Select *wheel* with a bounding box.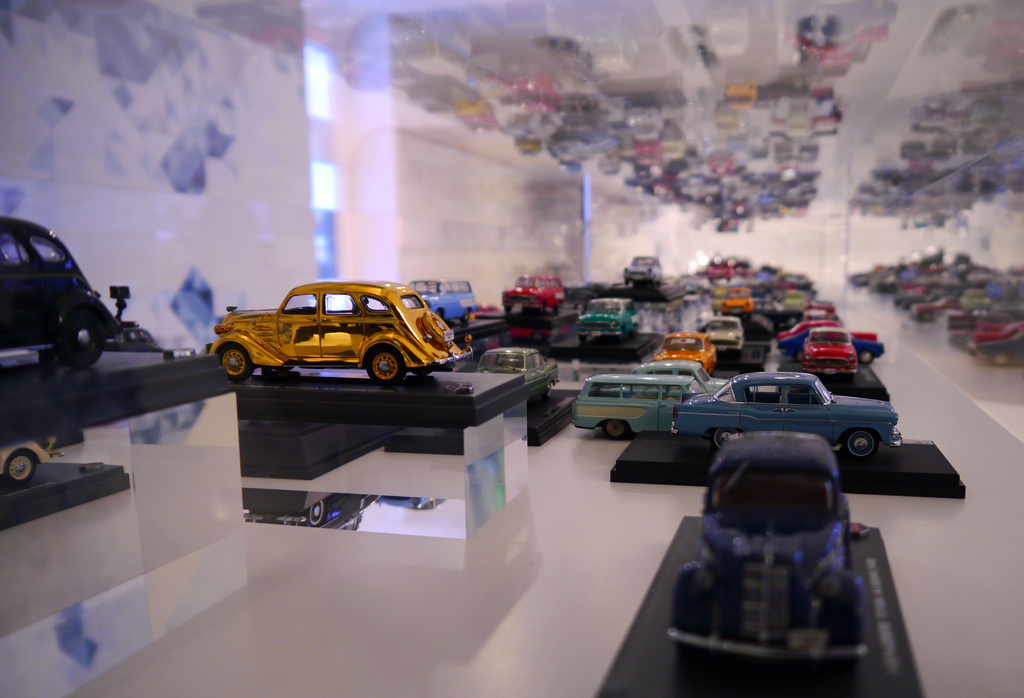
(left=710, top=428, right=739, bottom=450).
